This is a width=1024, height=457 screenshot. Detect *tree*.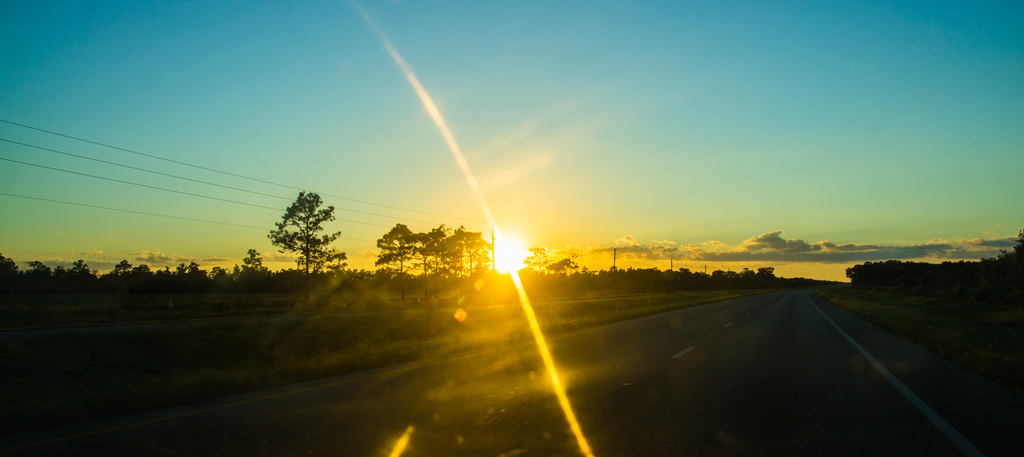
box(251, 179, 330, 266).
